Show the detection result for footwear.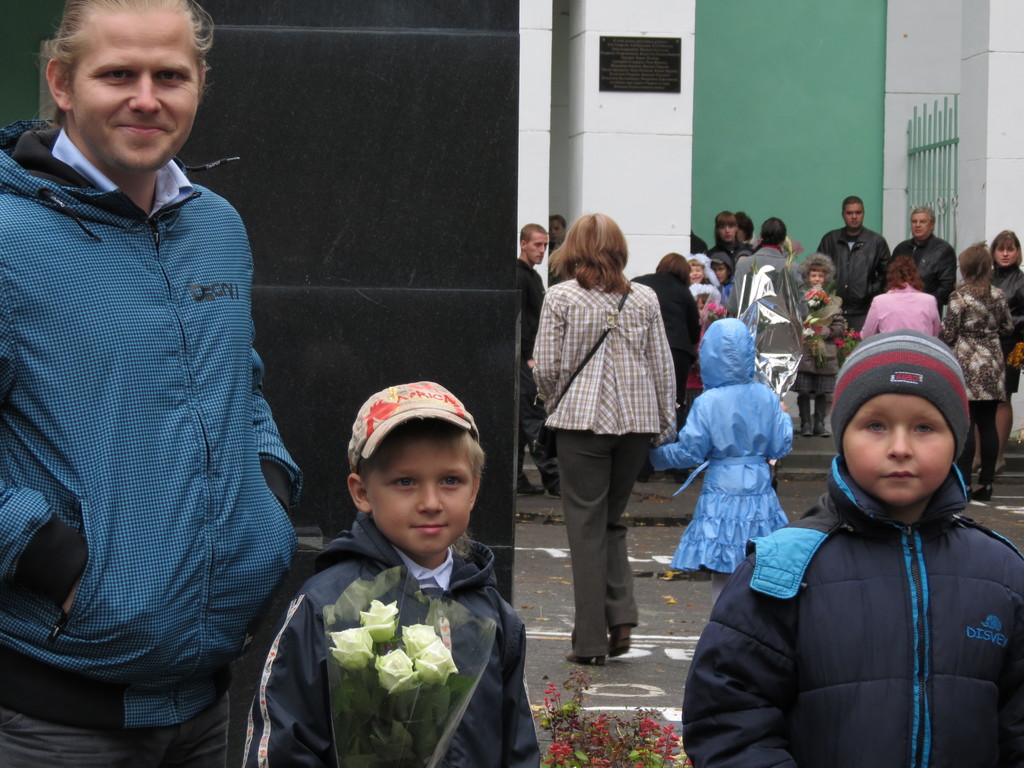
<box>965,484,991,500</box>.
